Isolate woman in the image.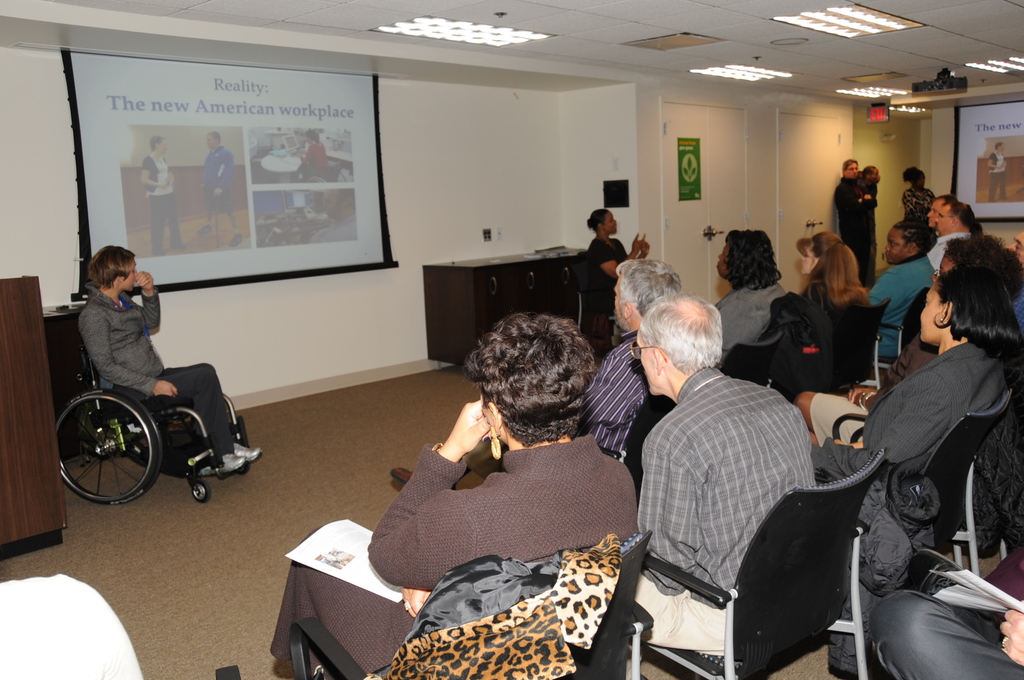
Isolated region: select_region(808, 267, 1023, 508).
